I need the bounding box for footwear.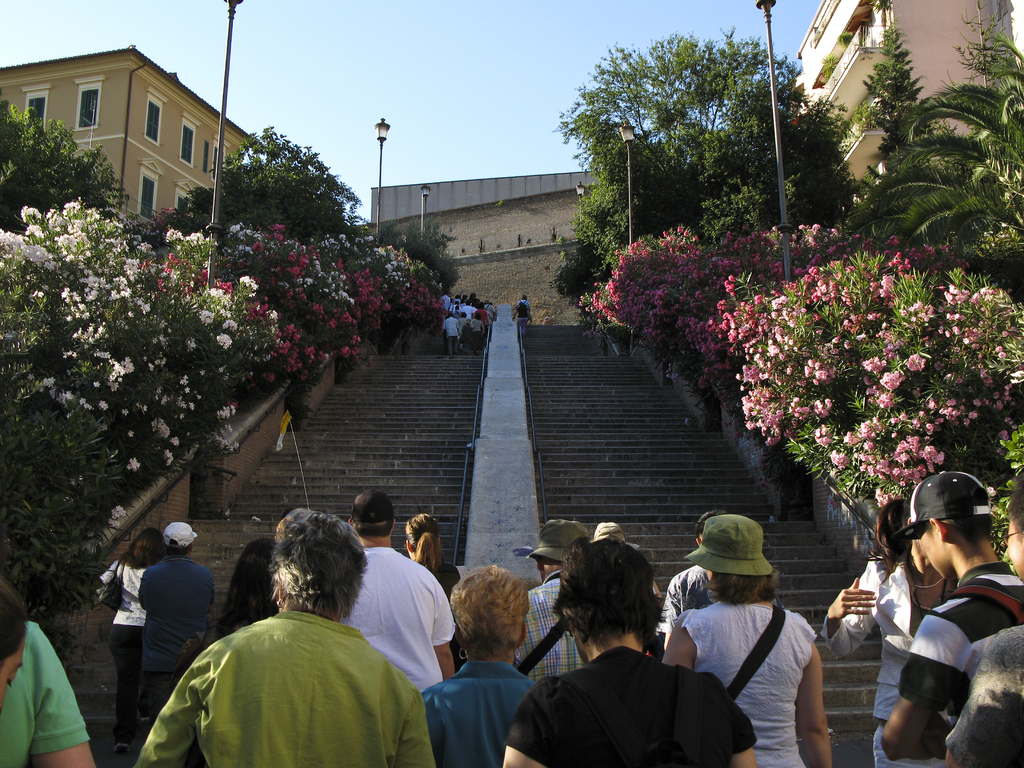
Here it is: region(137, 712, 154, 722).
